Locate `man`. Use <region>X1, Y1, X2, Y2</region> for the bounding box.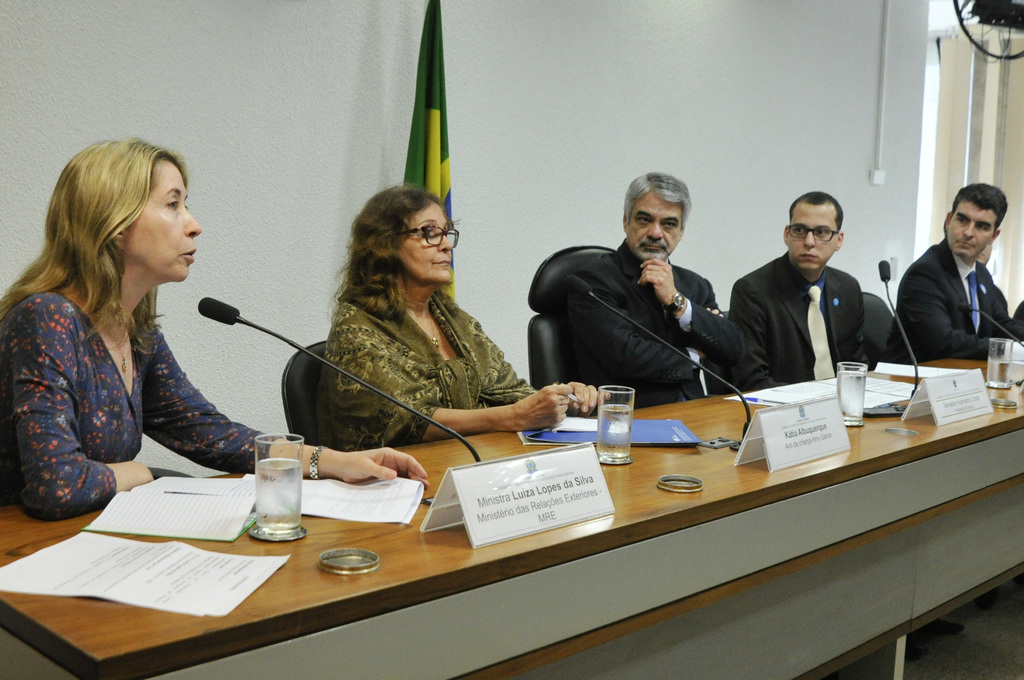
<region>737, 184, 881, 375</region>.
